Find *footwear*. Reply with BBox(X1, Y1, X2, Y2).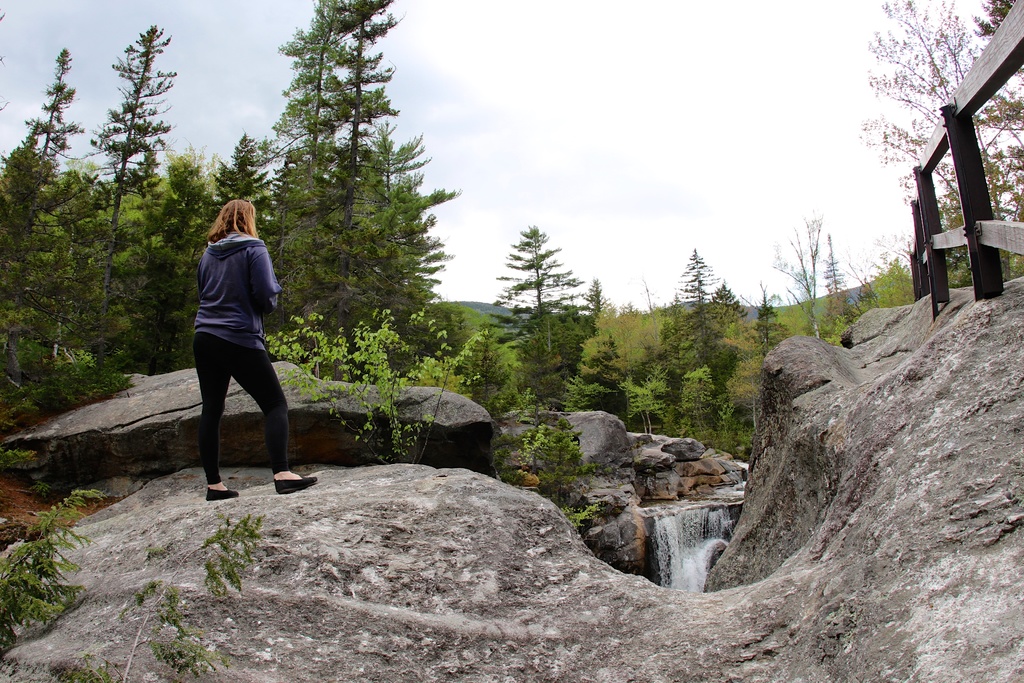
BBox(280, 475, 319, 494).
